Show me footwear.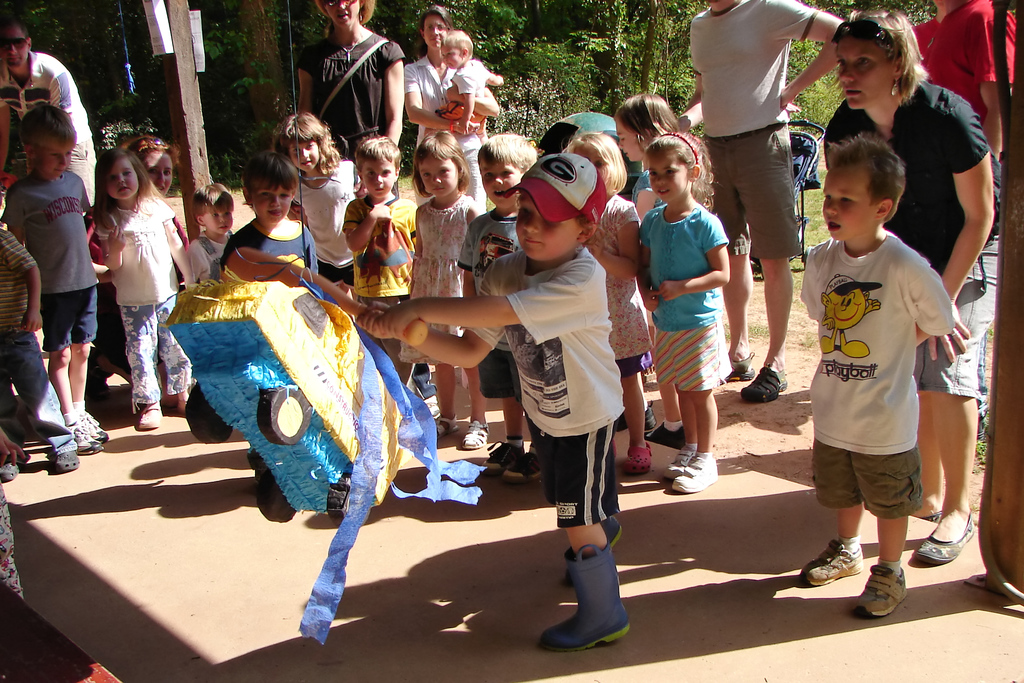
footwear is here: {"left": 854, "top": 559, "right": 907, "bottom": 620}.
